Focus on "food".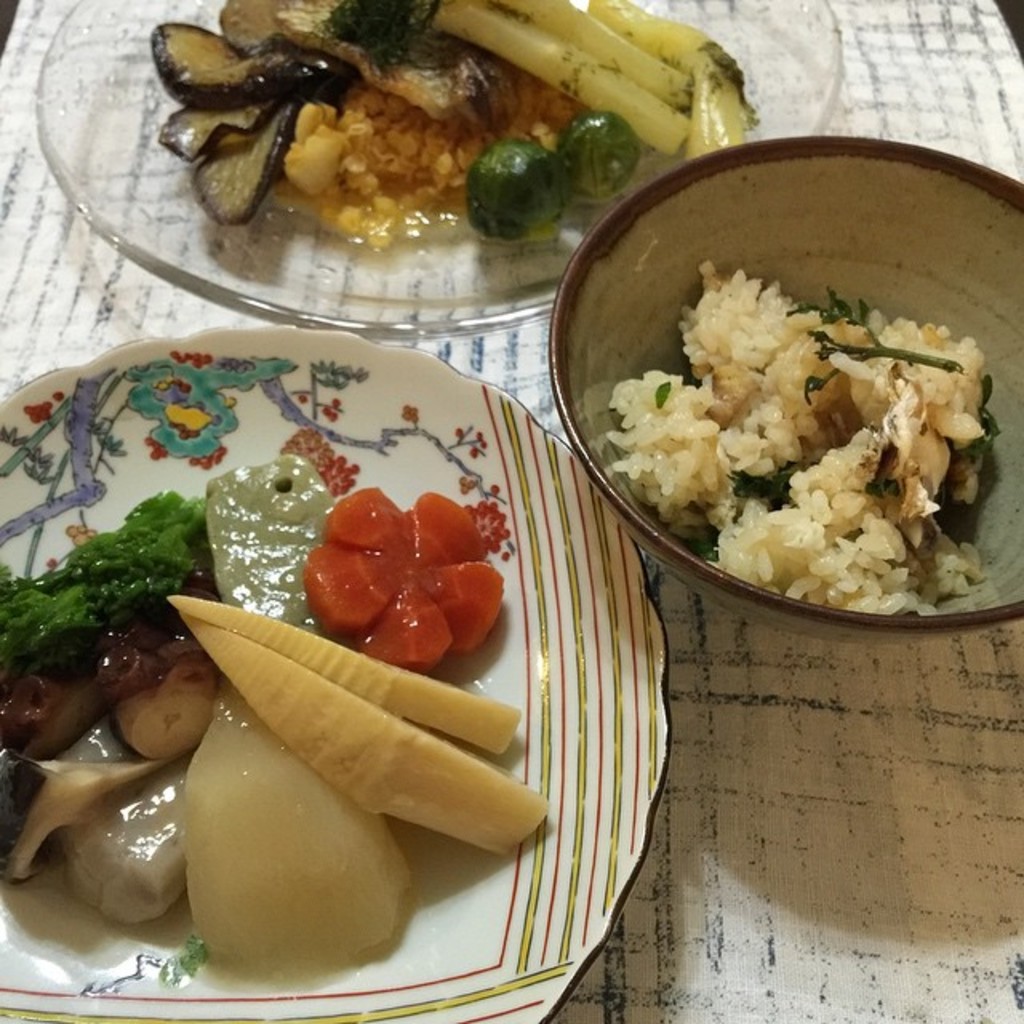
Focused at (x1=602, y1=211, x2=1002, y2=611).
